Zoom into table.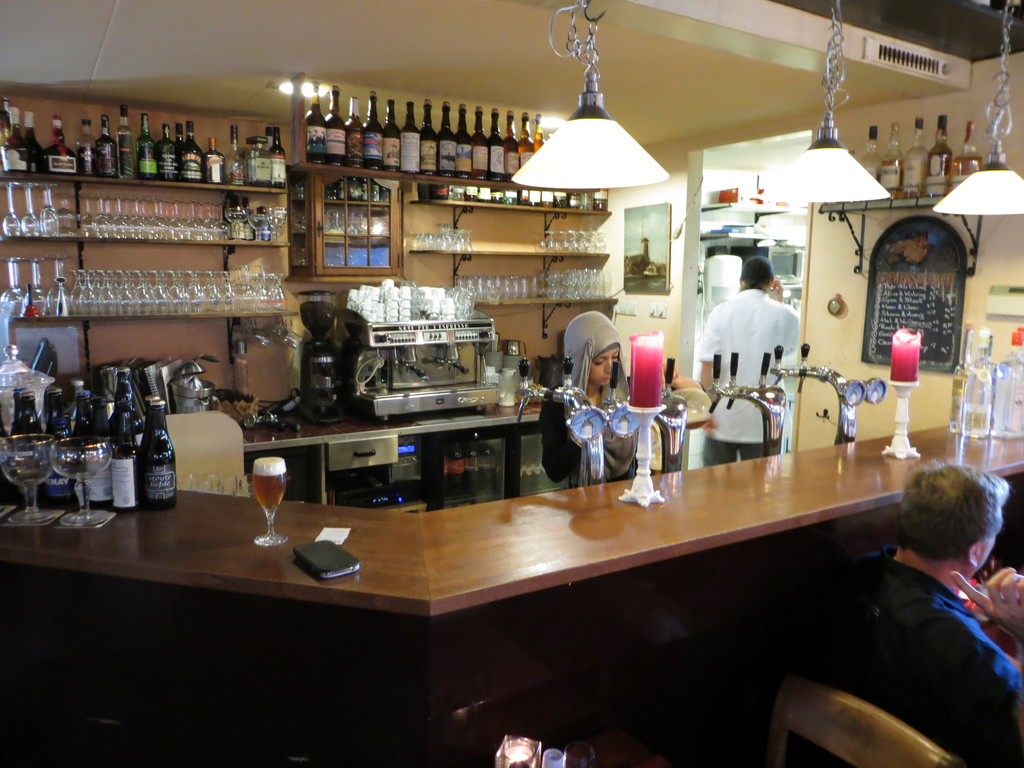
Zoom target: [x1=40, y1=439, x2=939, y2=751].
